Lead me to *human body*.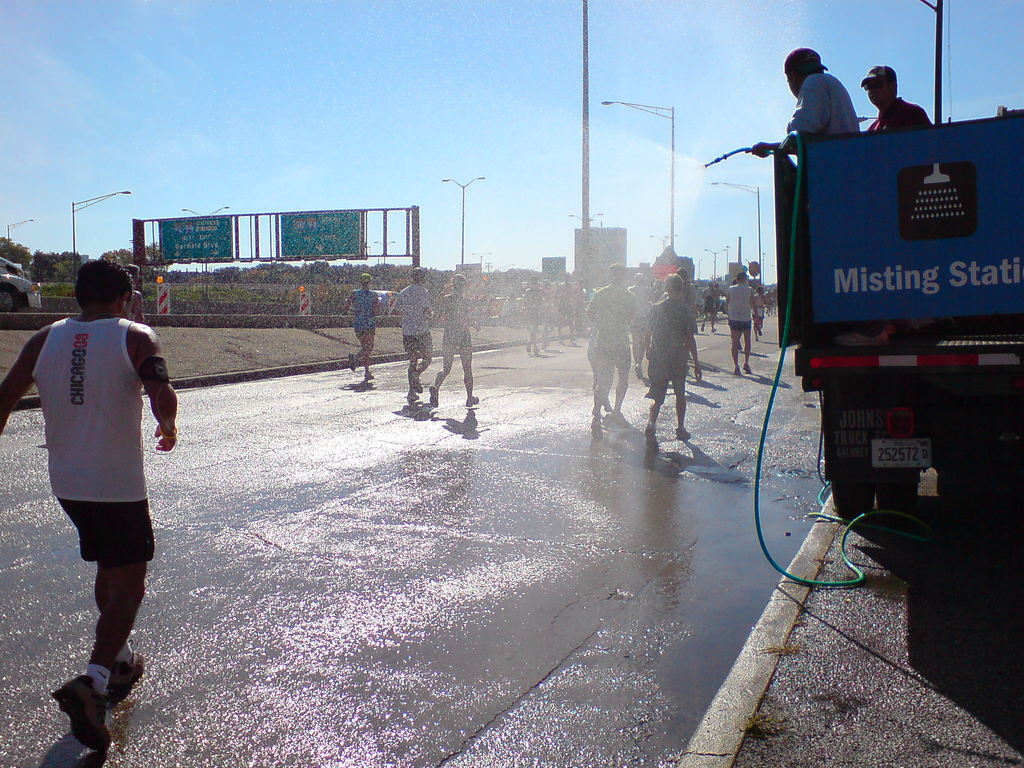
Lead to BBox(0, 315, 175, 756).
